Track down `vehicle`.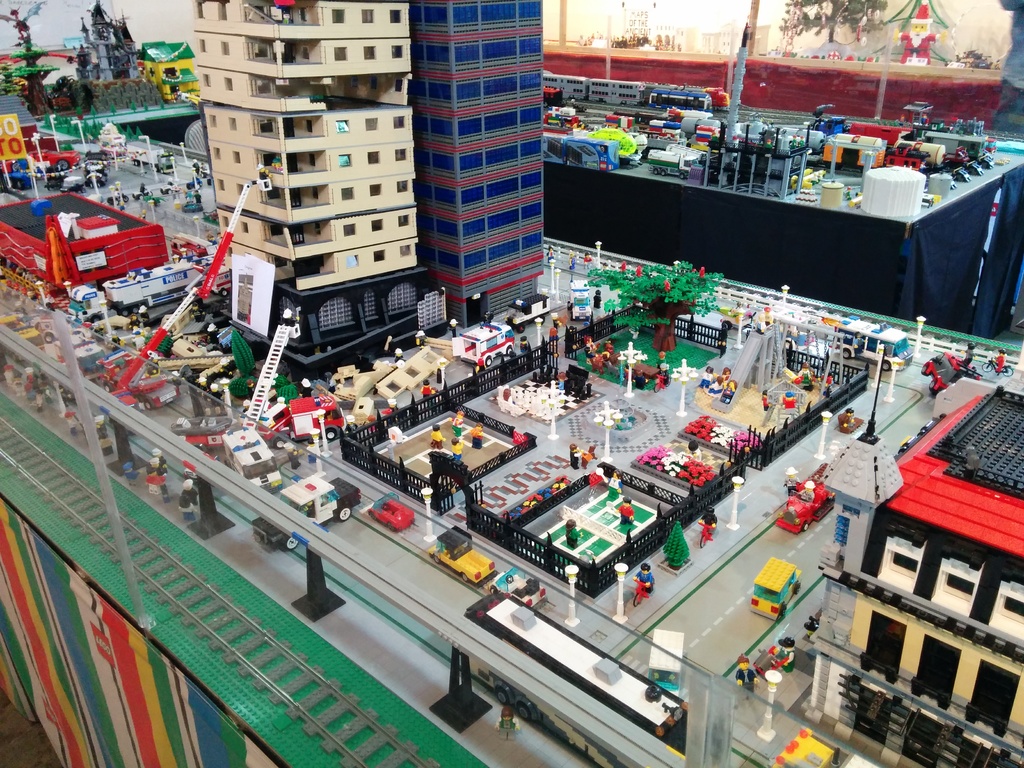
Tracked to {"left": 714, "top": 310, "right": 758, "bottom": 332}.
